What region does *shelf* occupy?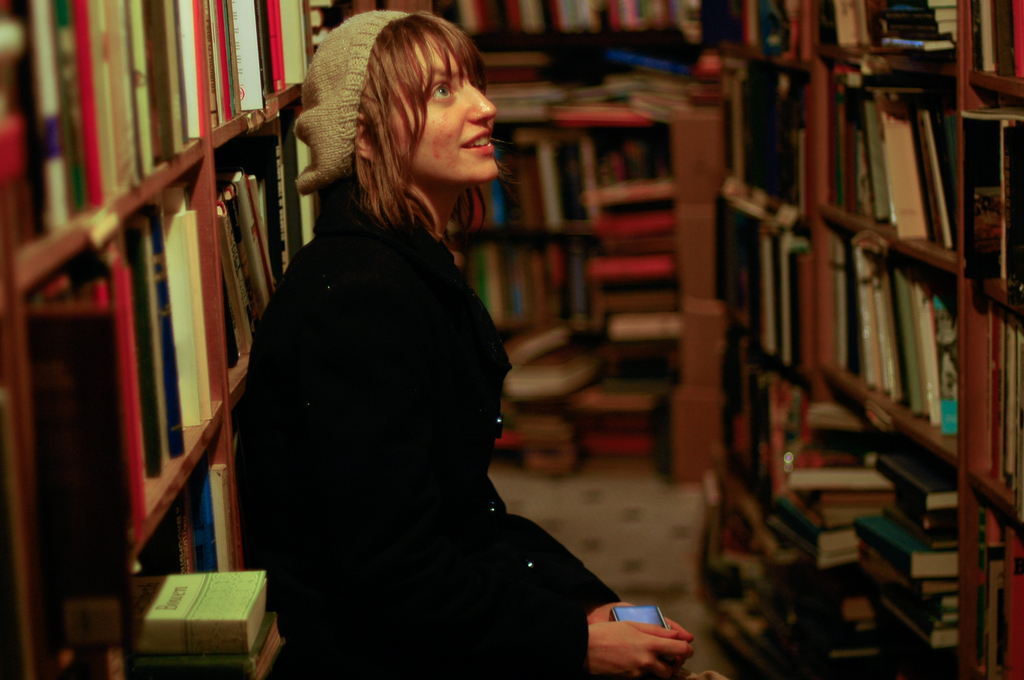
<bbox>714, 0, 1023, 679</bbox>.
